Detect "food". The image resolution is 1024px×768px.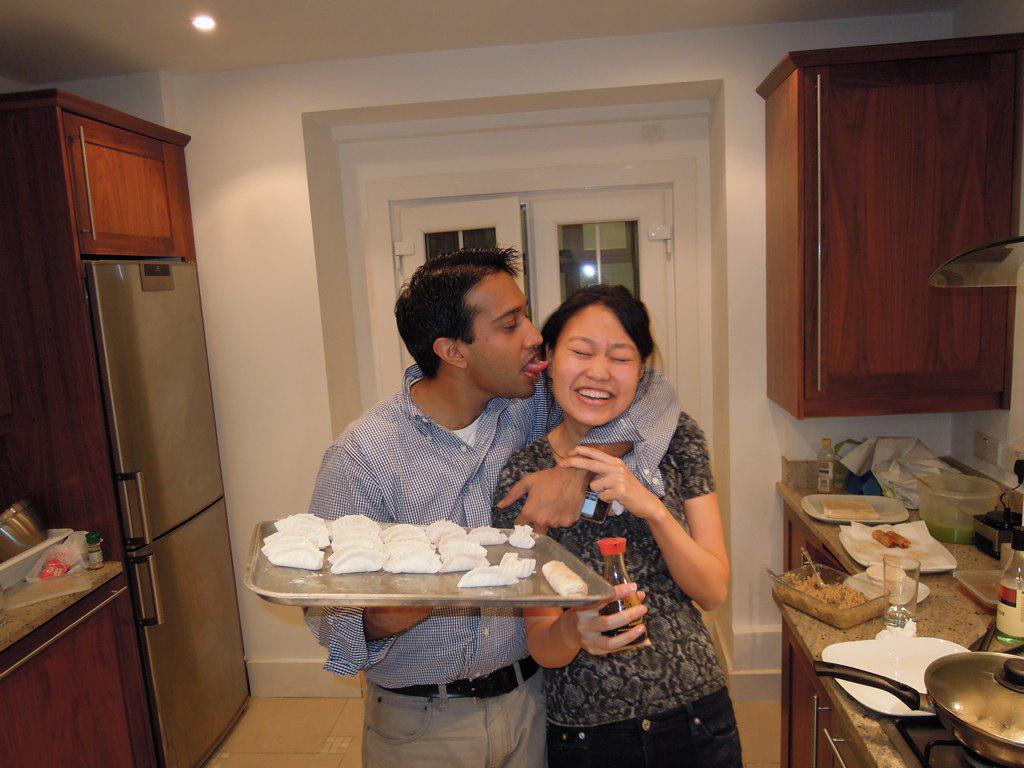
l=507, t=522, r=537, b=546.
